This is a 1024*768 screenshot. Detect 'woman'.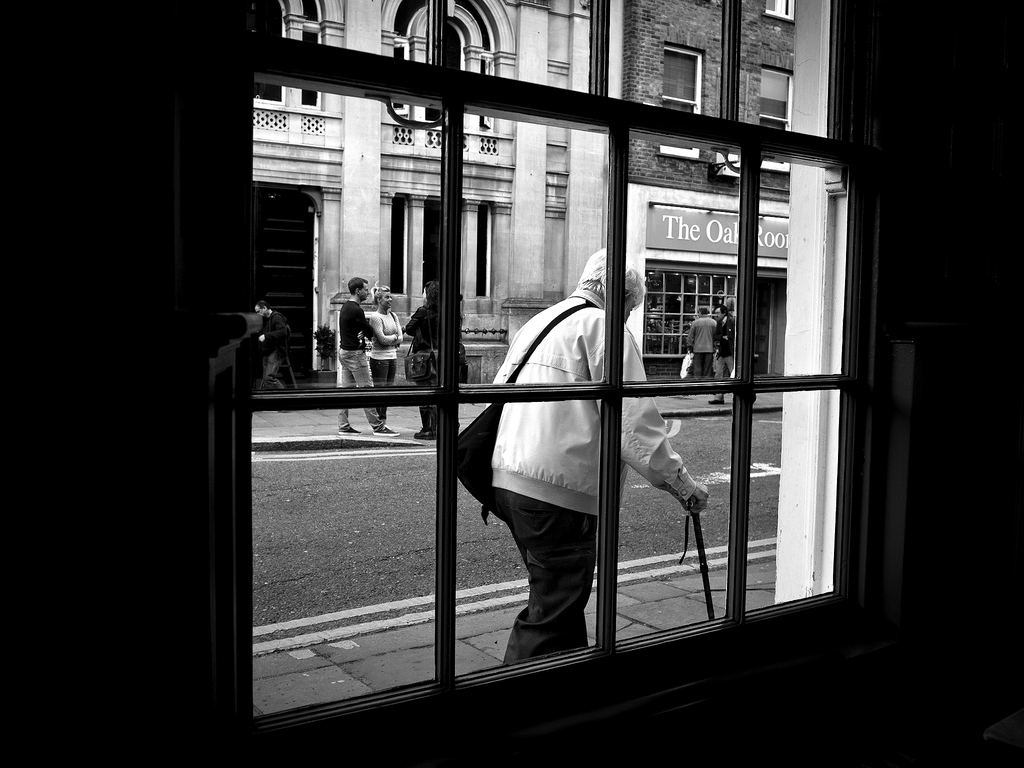
left=399, top=281, right=444, bottom=428.
